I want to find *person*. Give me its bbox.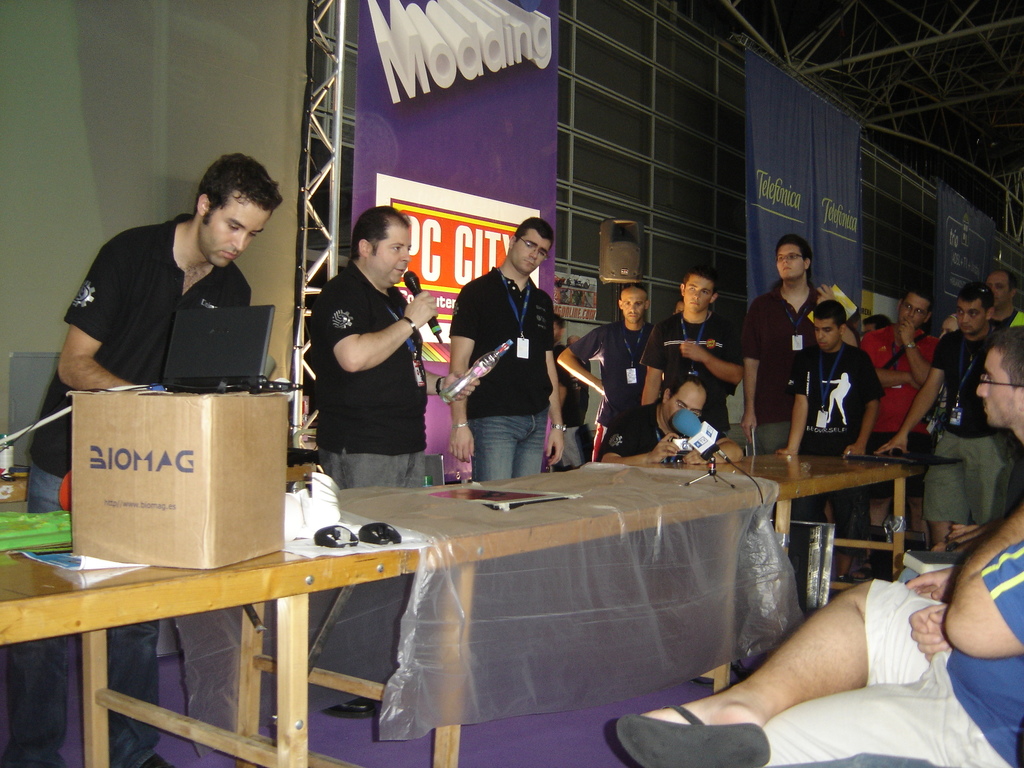
locate(557, 284, 650, 427).
